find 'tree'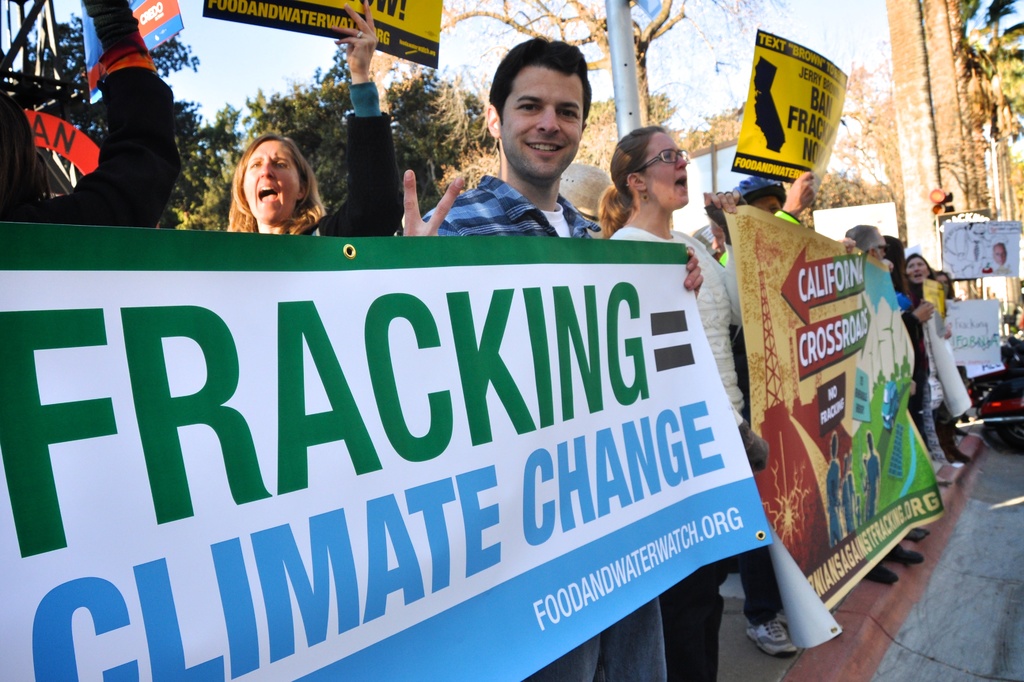
rect(30, 11, 201, 159)
